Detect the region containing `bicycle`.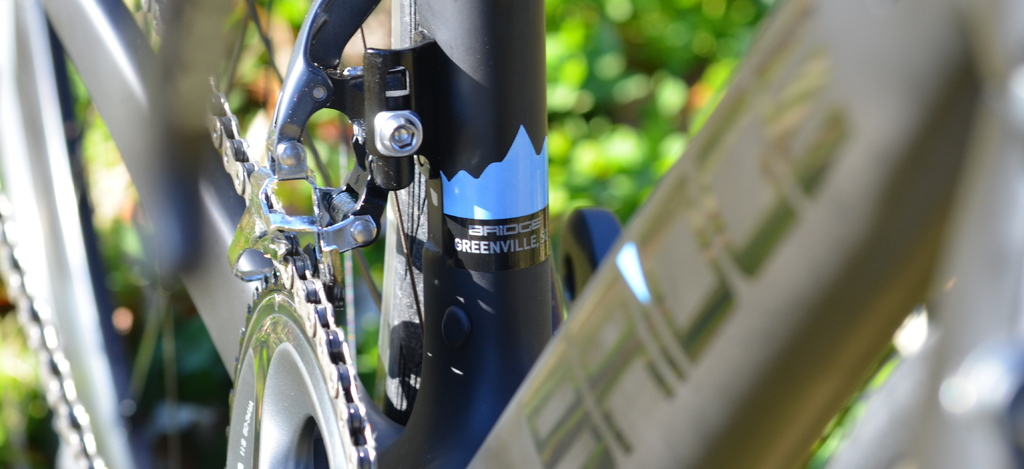
x1=0 y1=0 x2=1023 y2=468.
